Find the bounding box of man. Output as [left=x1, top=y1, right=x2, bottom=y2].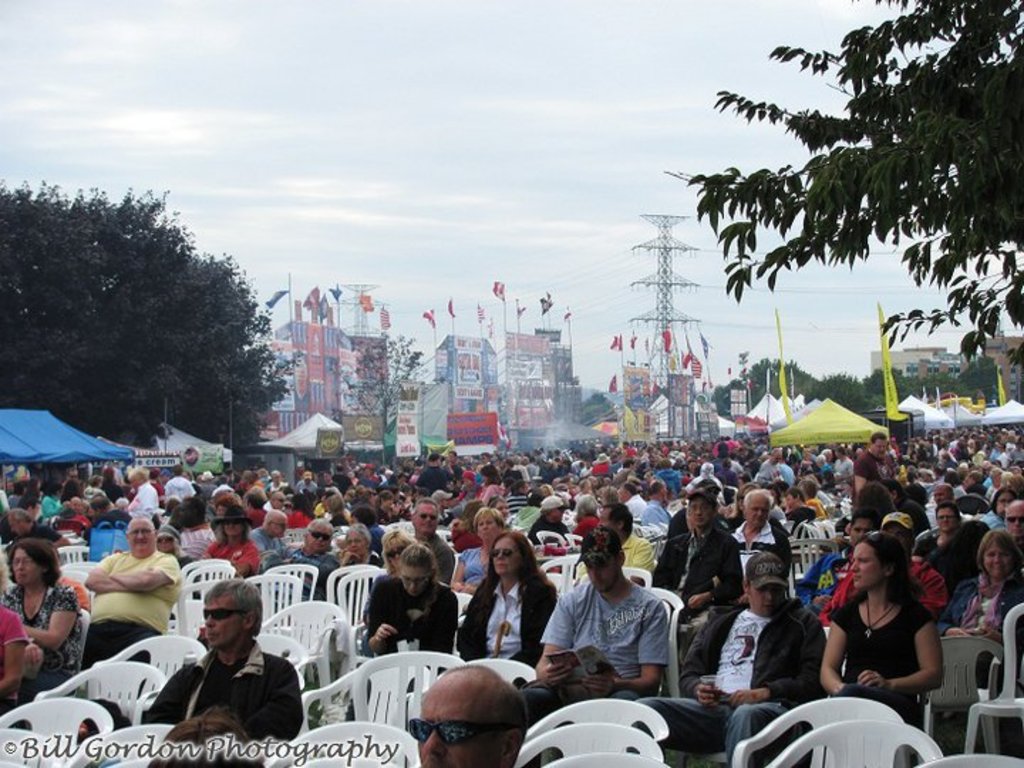
[left=636, top=481, right=673, bottom=522].
